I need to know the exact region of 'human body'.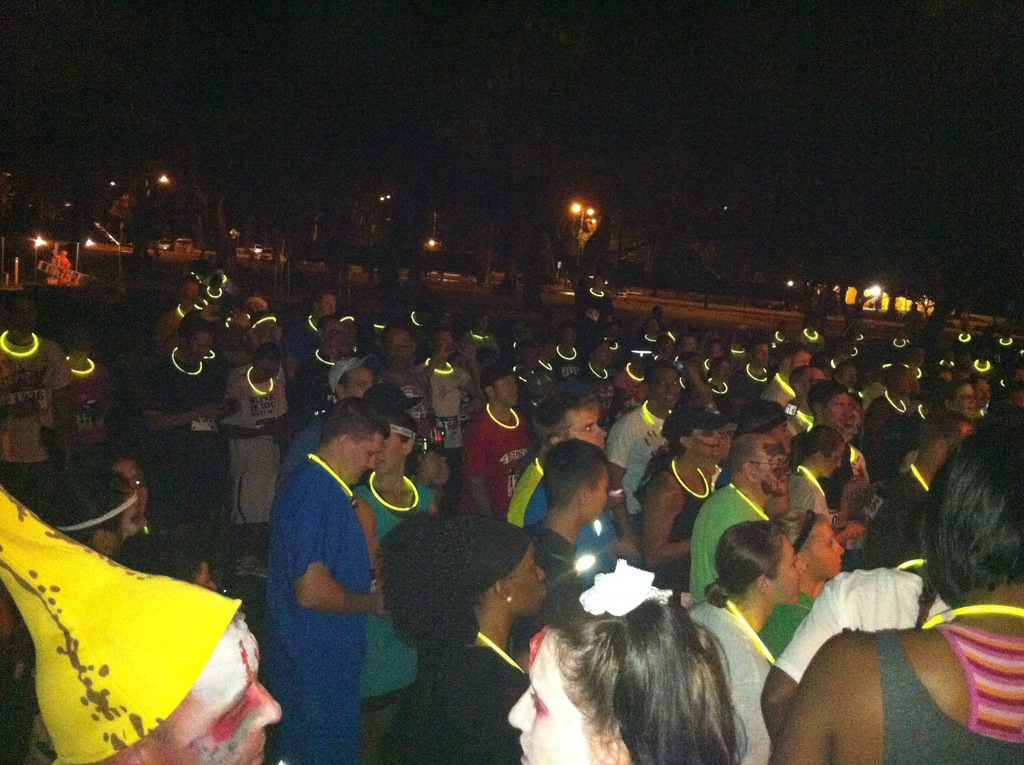
Region: locate(963, 369, 991, 424).
